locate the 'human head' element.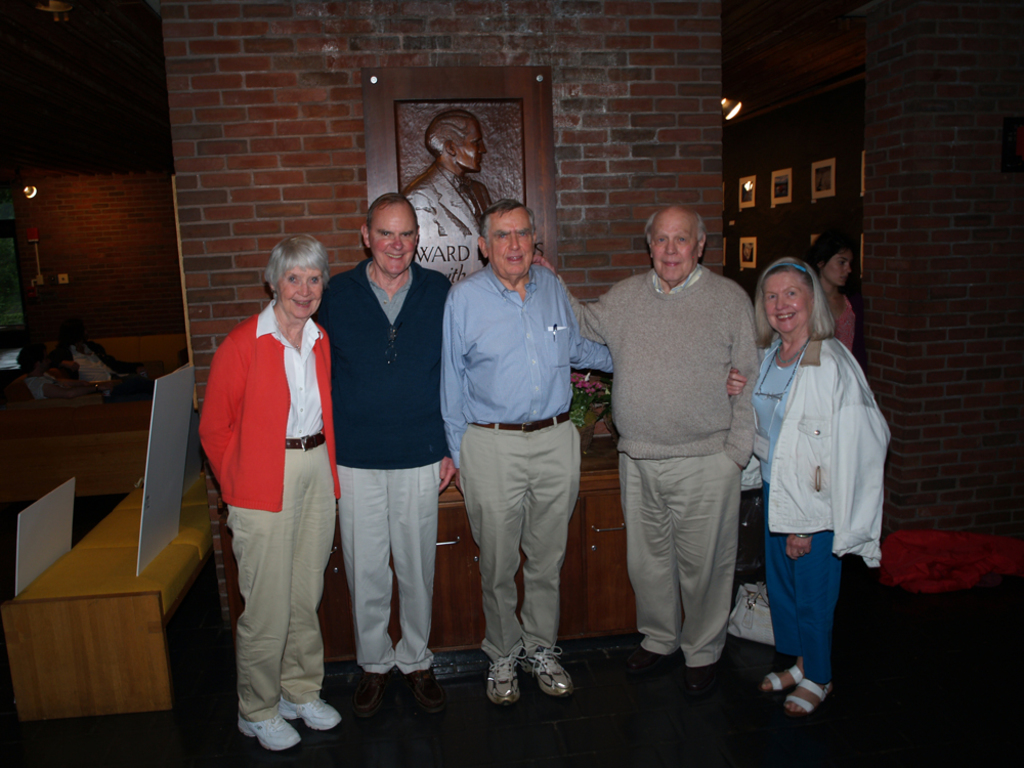
Element bbox: {"x1": 477, "y1": 201, "x2": 542, "y2": 283}.
